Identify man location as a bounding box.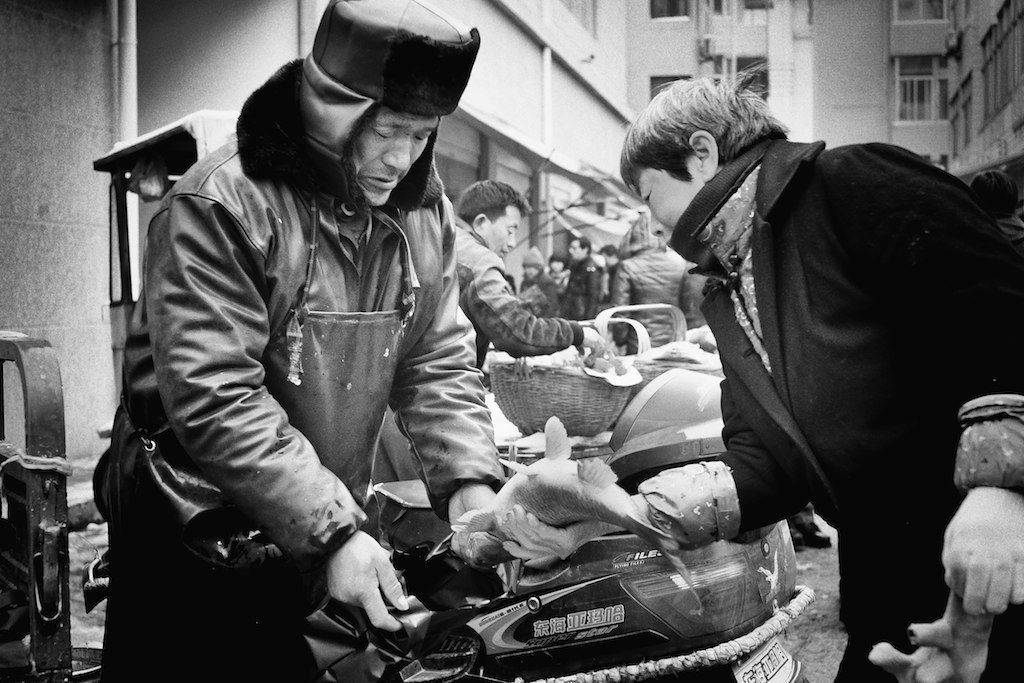
[x1=558, y1=236, x2=604, y2=333].
